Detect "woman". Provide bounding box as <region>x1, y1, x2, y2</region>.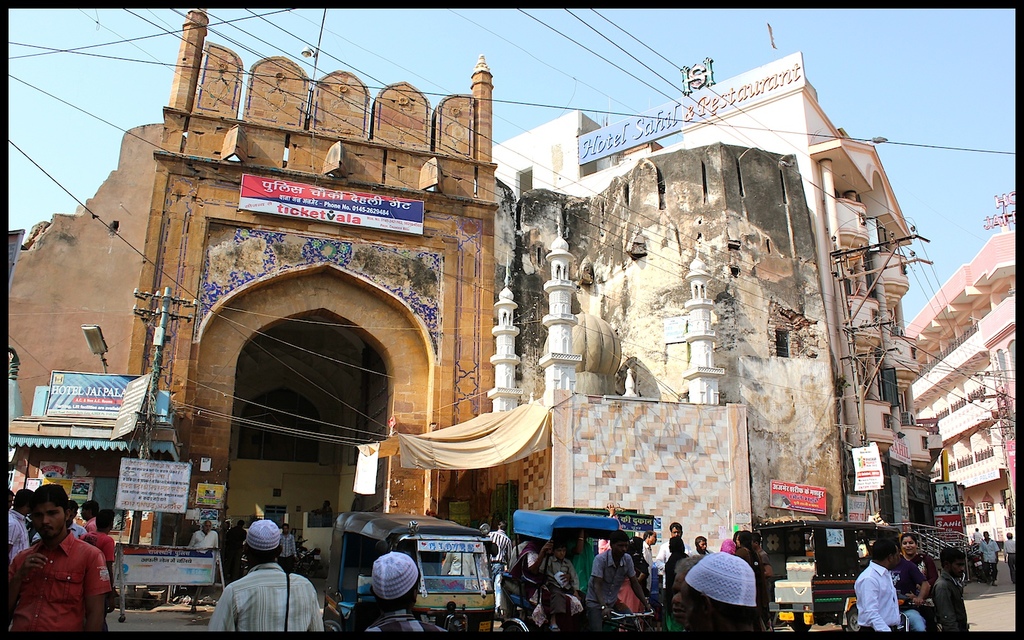
<region>667, 537, 701, 614</region>.
